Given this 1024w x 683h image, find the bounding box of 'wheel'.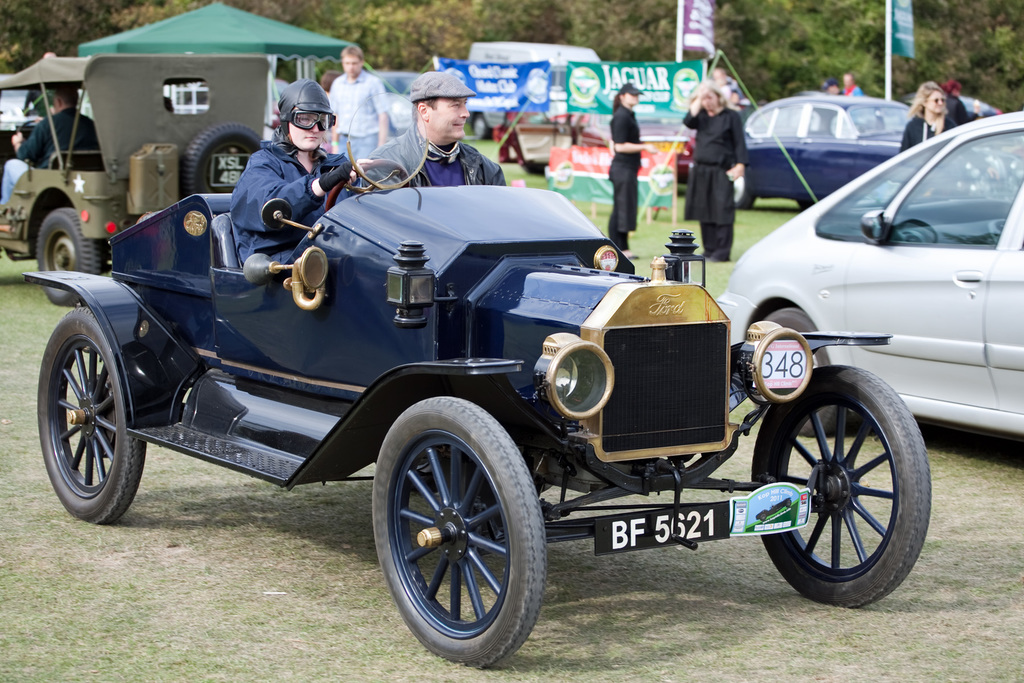
Rect(327, 158, 410, 213).
